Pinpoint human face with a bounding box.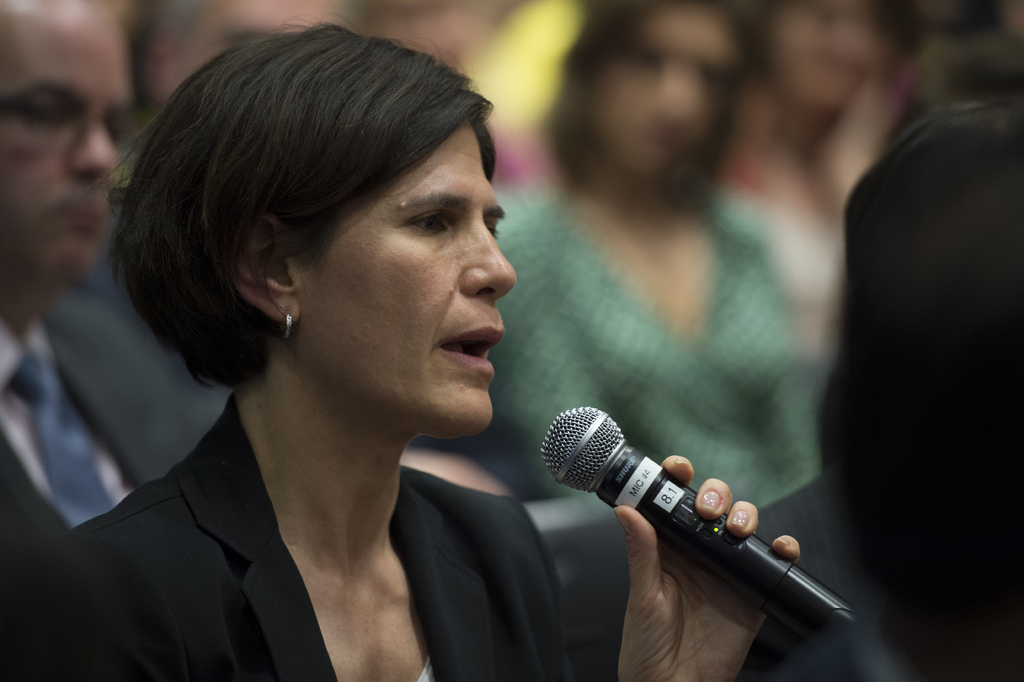
0:0:140:295.
